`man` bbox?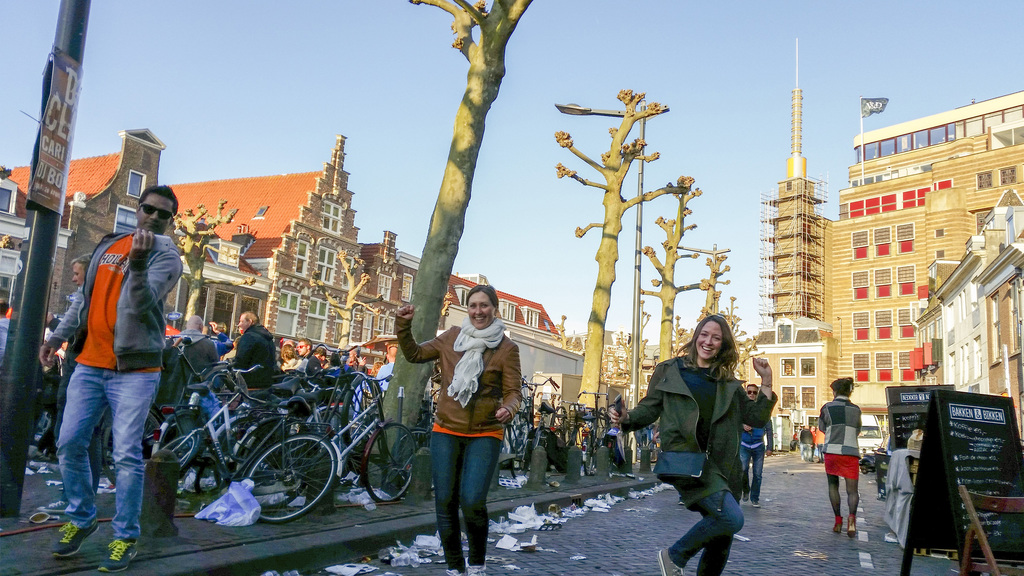
box=[44, 141, 192, 561]
